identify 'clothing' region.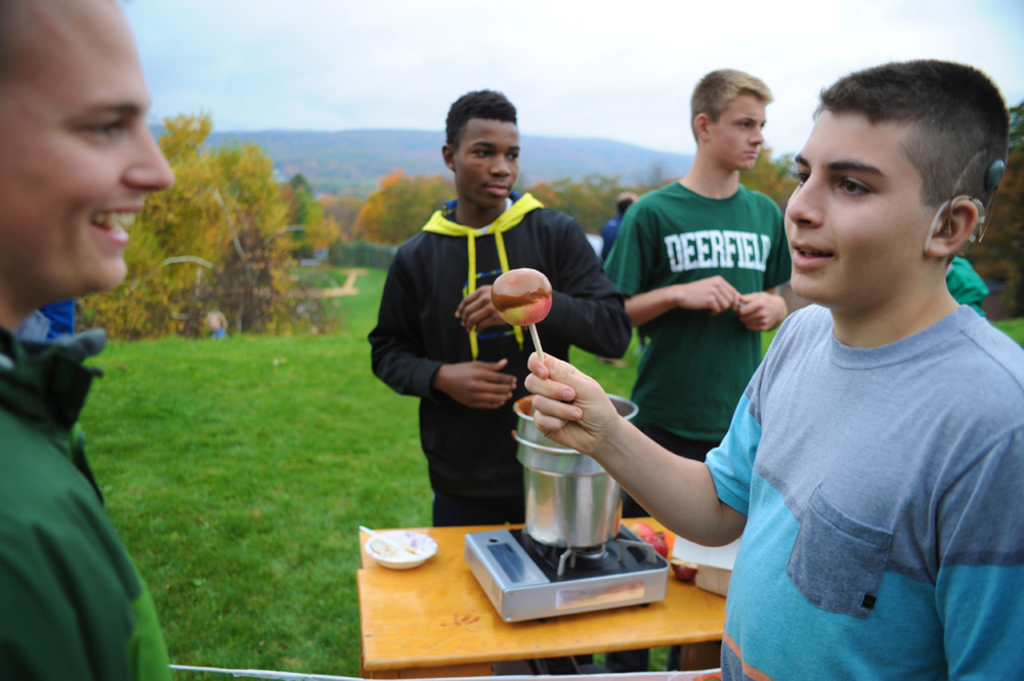
Region: l=364, t=188, r=633, b=529.
